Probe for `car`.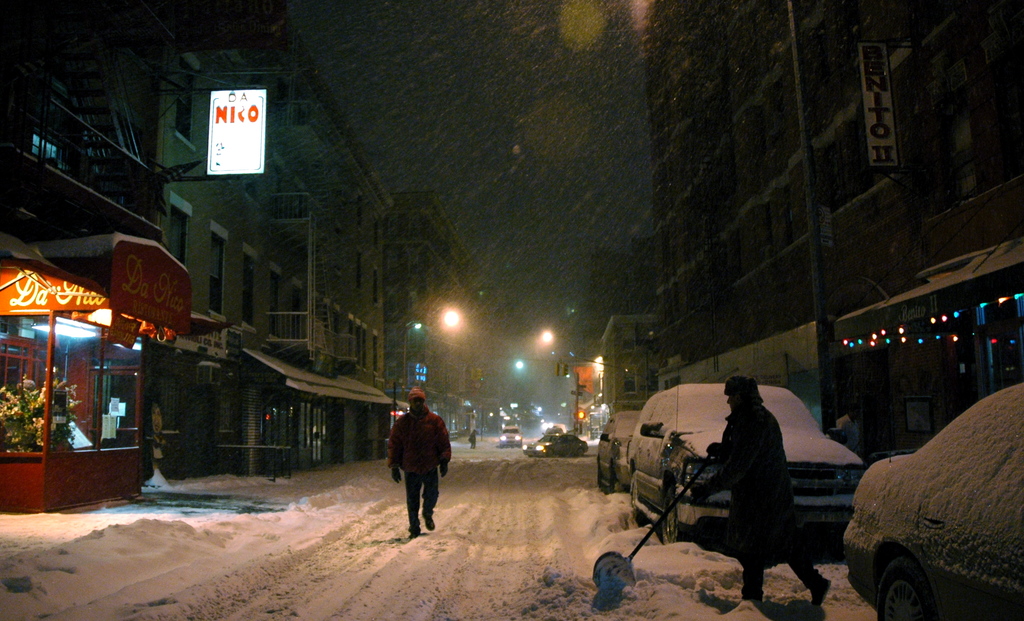
Probe result: [521, 433, 588, 456].
